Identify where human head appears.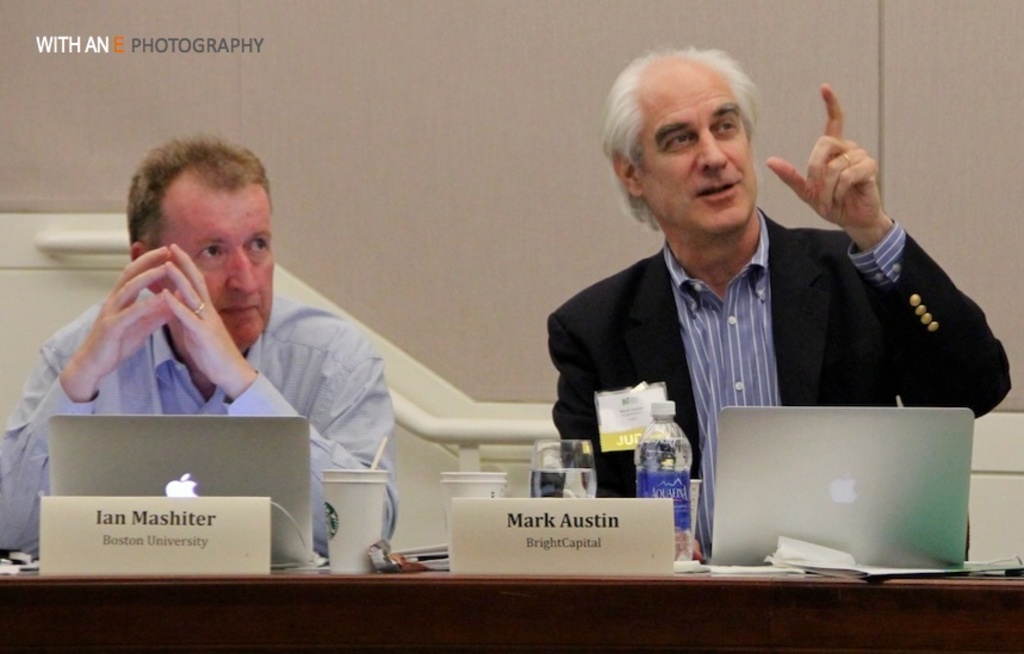
Appears at (124,133,275,348).
